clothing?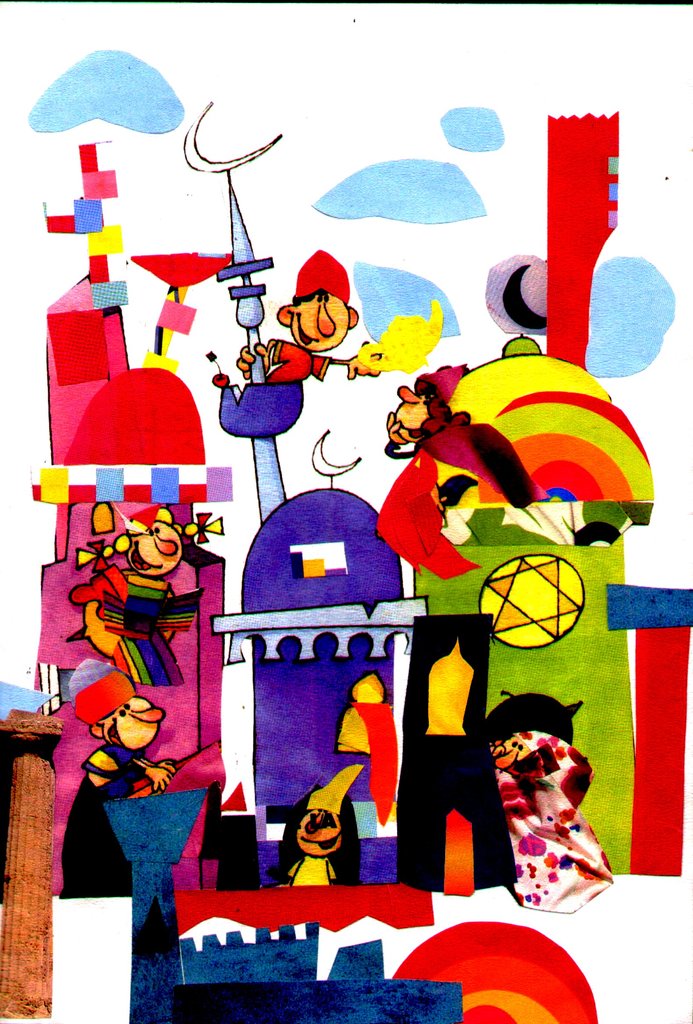
<region>84, 739, 151, 808</region>
